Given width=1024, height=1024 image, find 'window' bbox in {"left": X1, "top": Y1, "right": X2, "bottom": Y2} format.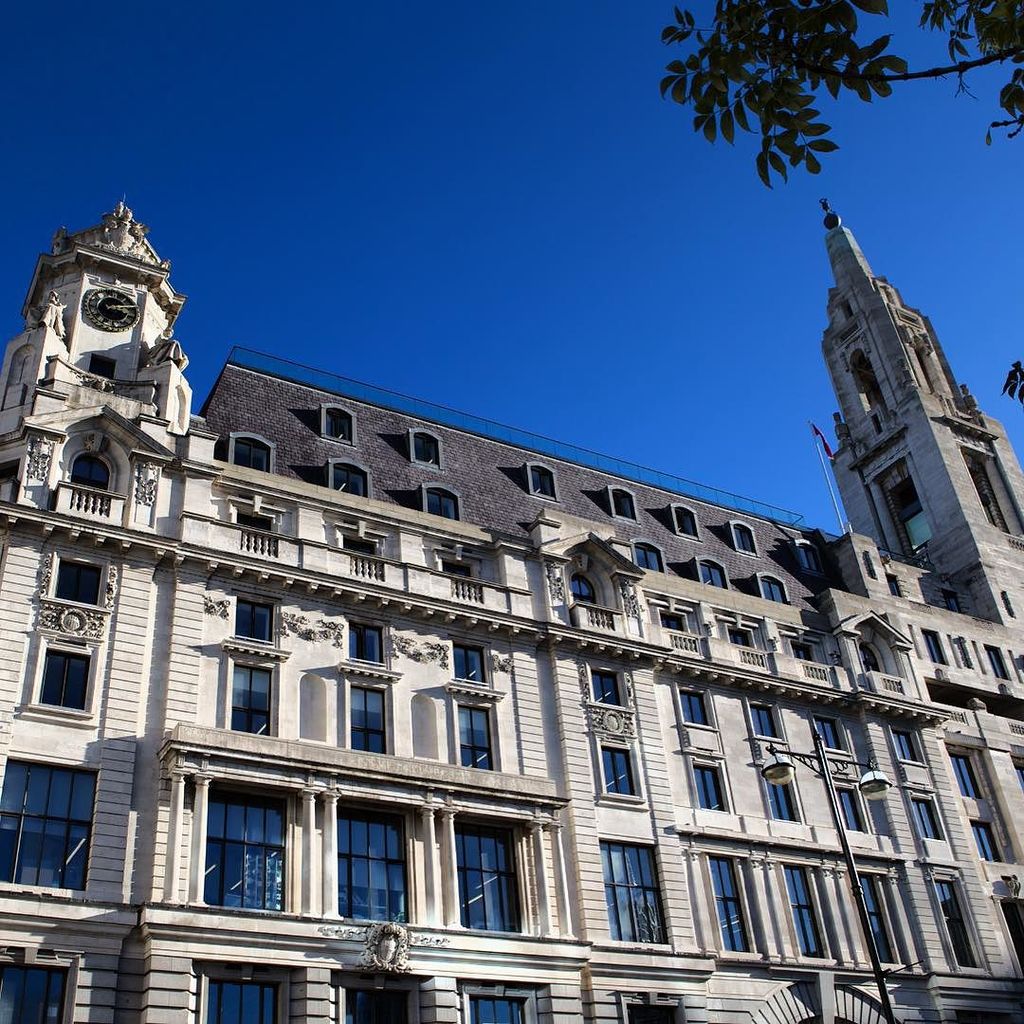
{"left": 466, "top": 992, "right": 530, "bottom": 1023}.
